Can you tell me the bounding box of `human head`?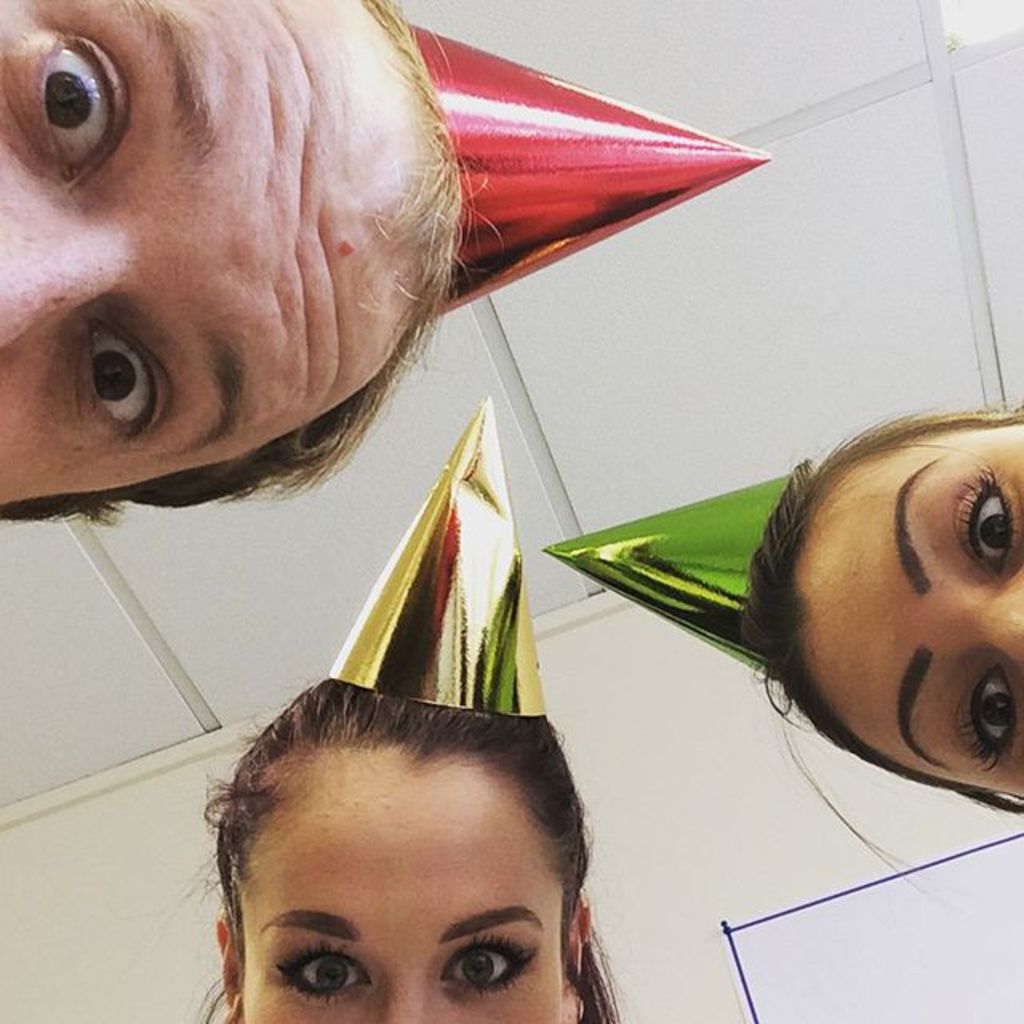
166,661,613,1014.
